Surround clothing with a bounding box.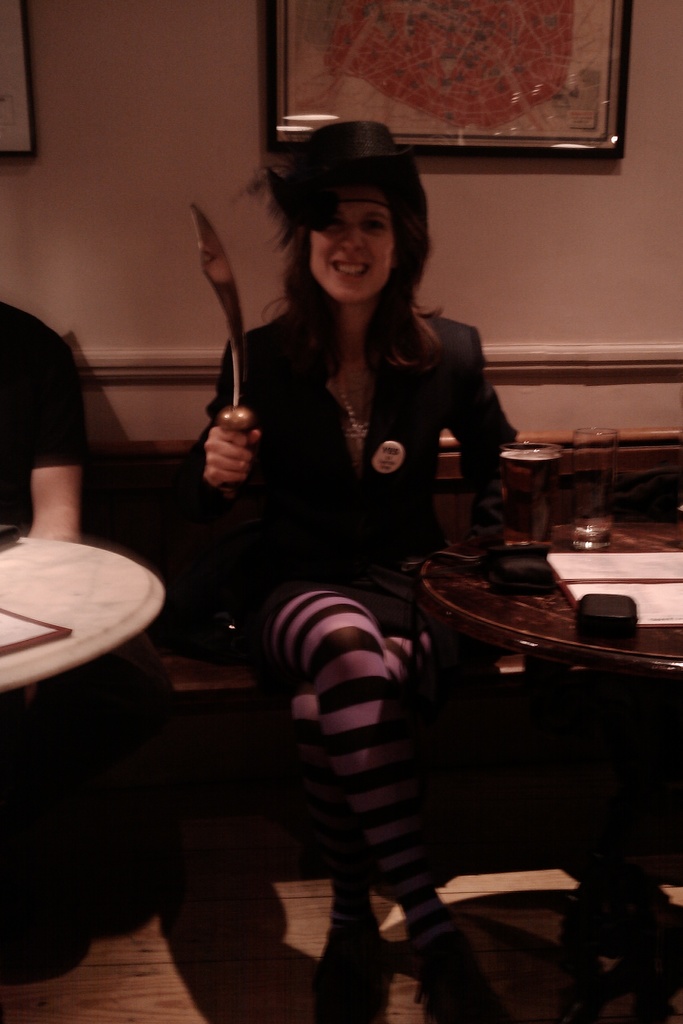
bbox=(0, 298, 88, 900).
